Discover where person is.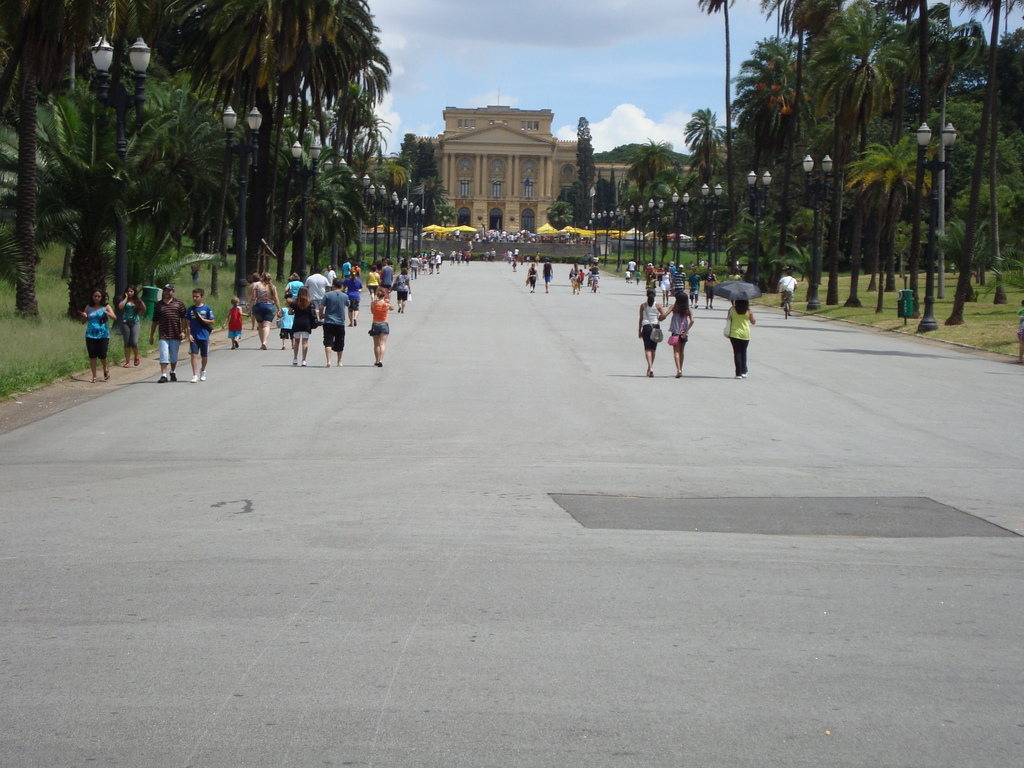
Discovered at {"left": 541, "top": 257, "right": 554, "bottom": 292}.
